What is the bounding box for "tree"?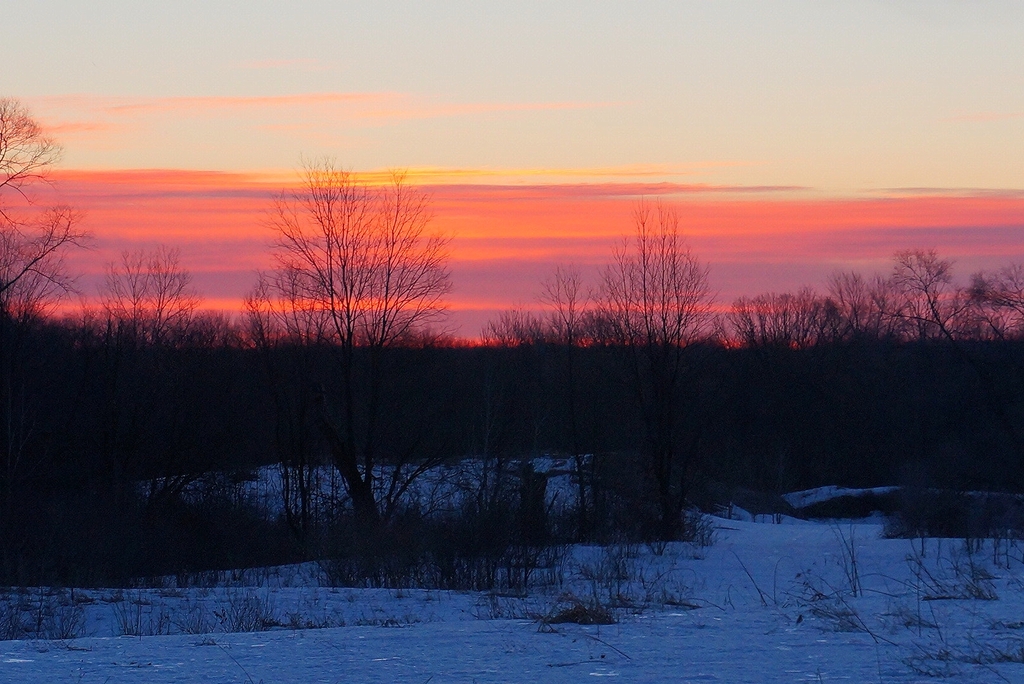
locate(0, 90, 97, 357).
